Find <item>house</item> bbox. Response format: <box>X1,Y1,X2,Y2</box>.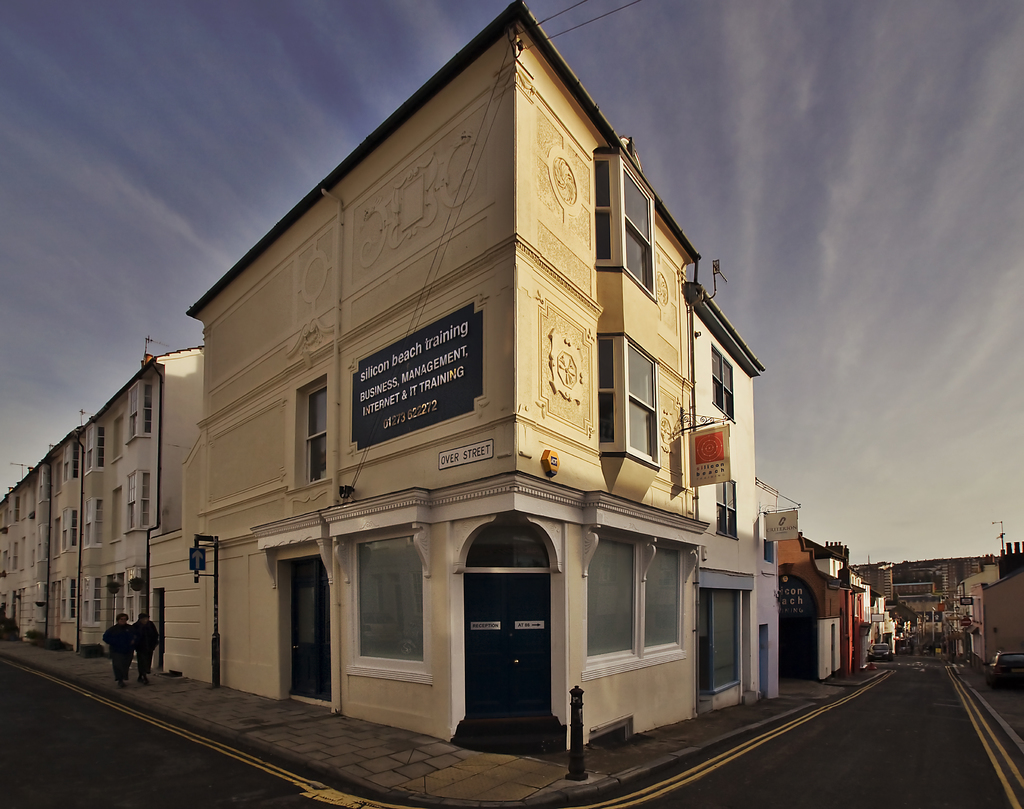
<box>185,0,765,753</box>.
